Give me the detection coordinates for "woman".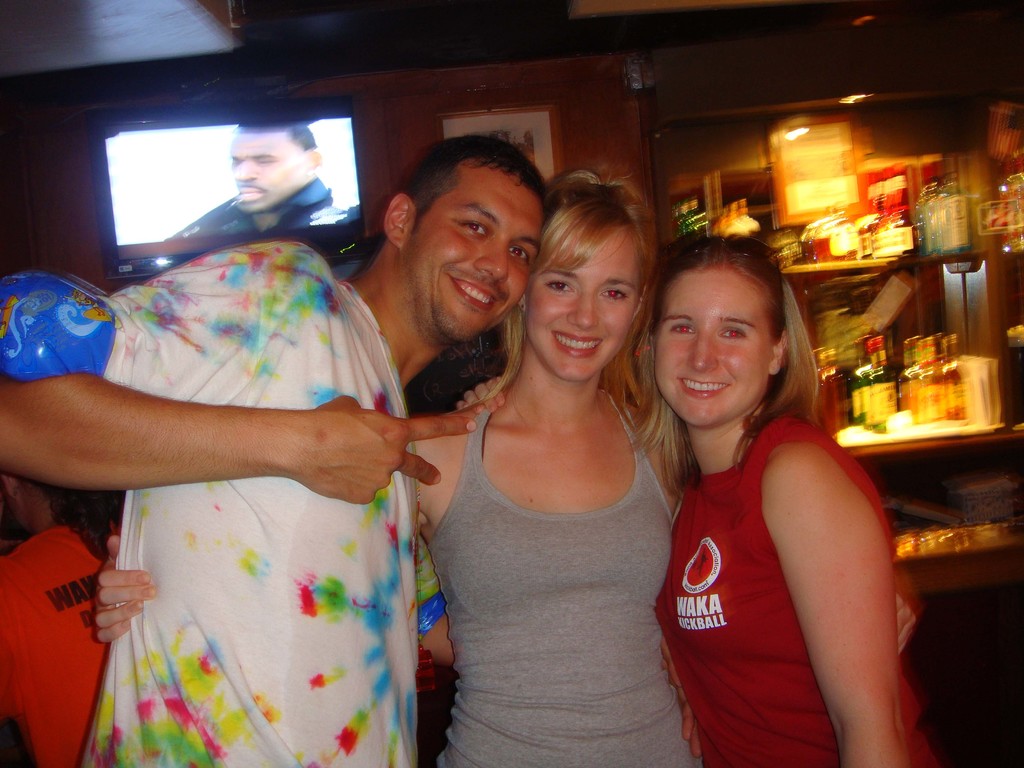
crop(646, 244, 893, 767).
